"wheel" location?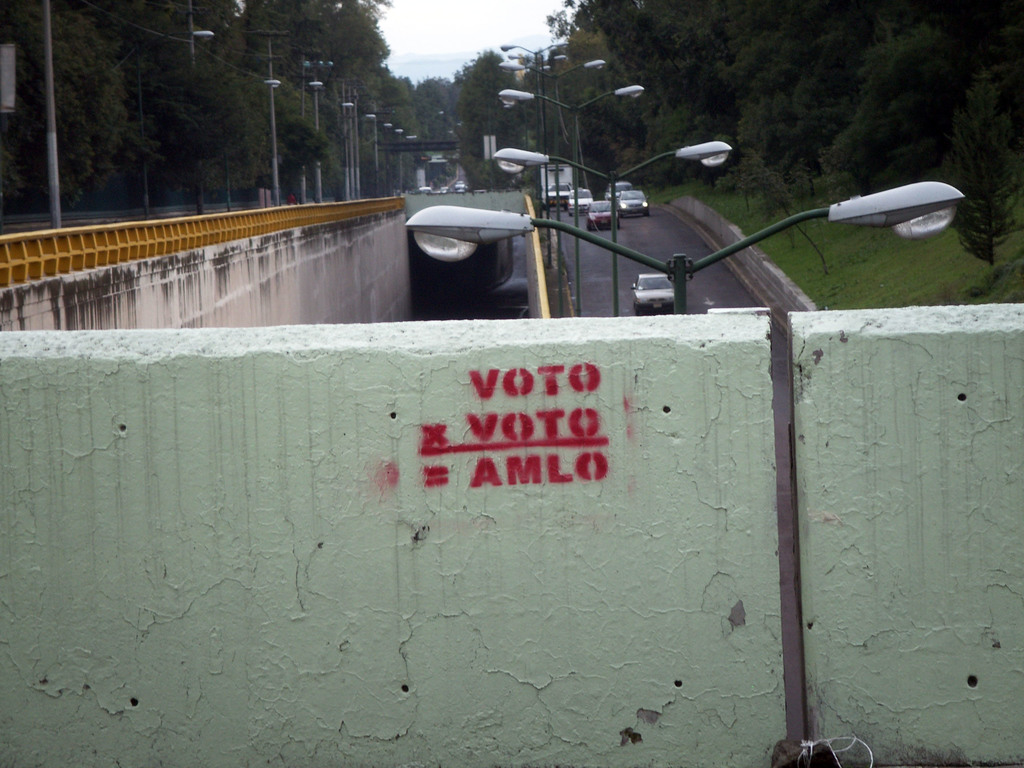
(x1=616, y1=218, x2=620, y2=228)
